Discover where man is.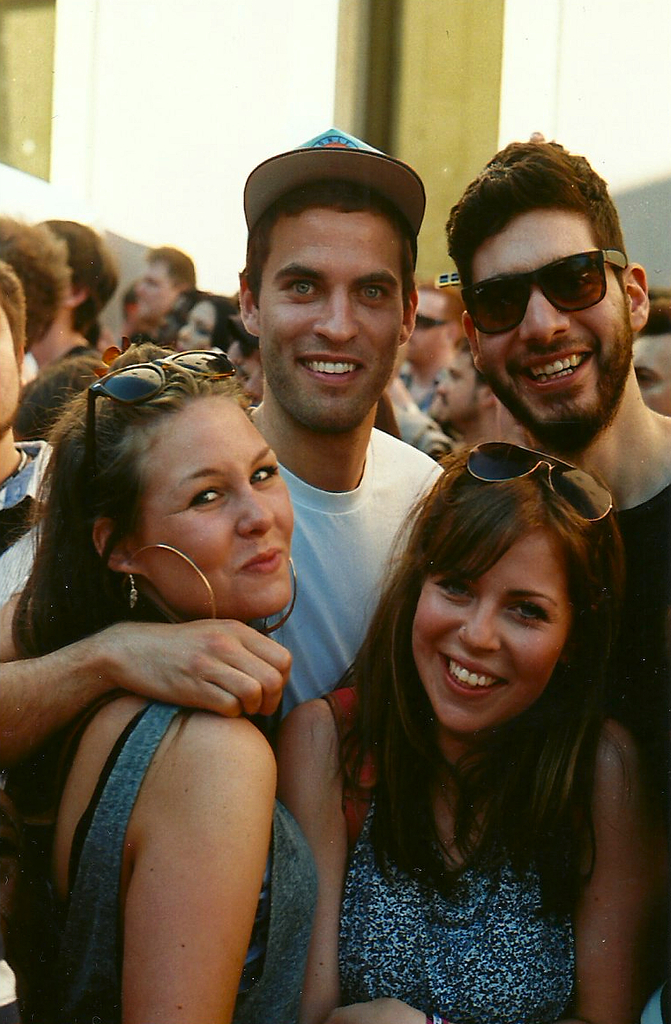
Discovered at bbox=[427, 329, 502, 437].
